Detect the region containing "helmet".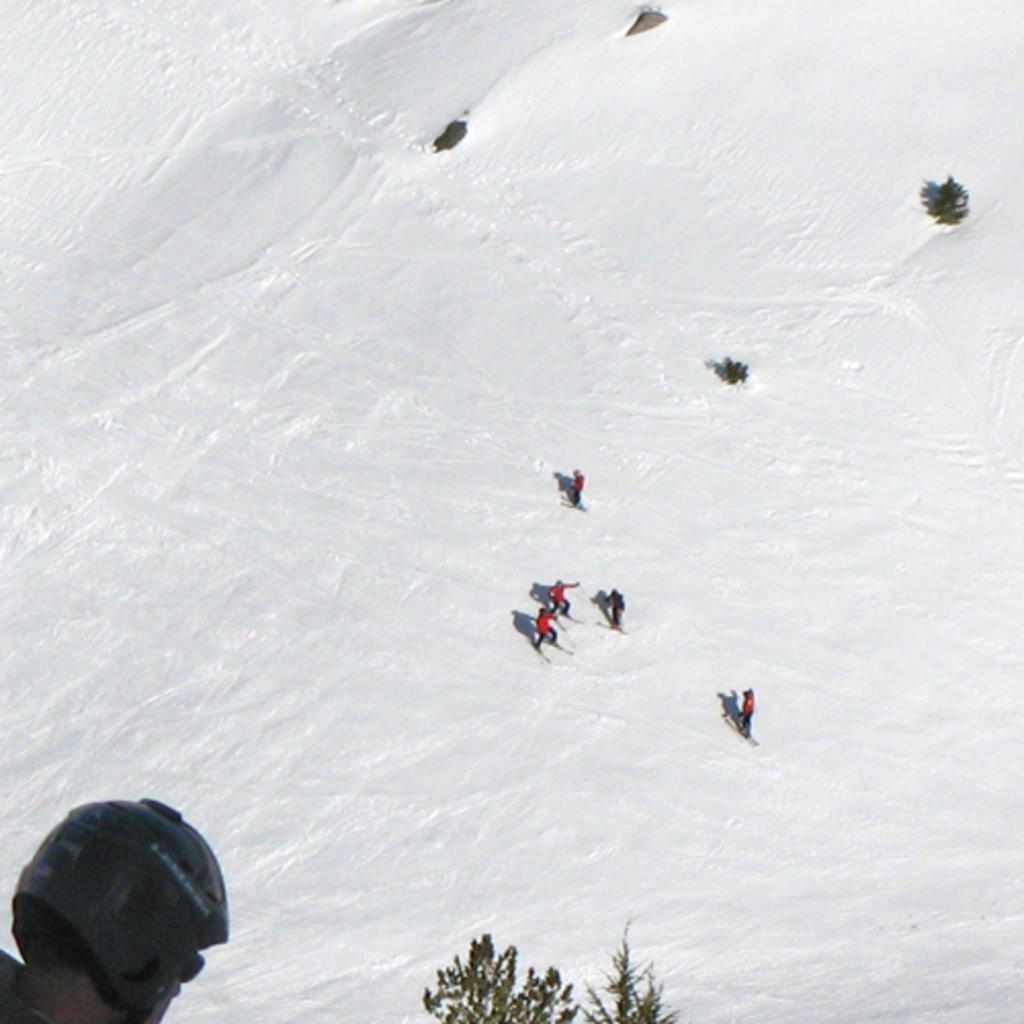
{"left": 0, "top": 834, "right": 233, "bottom": 1023}.
